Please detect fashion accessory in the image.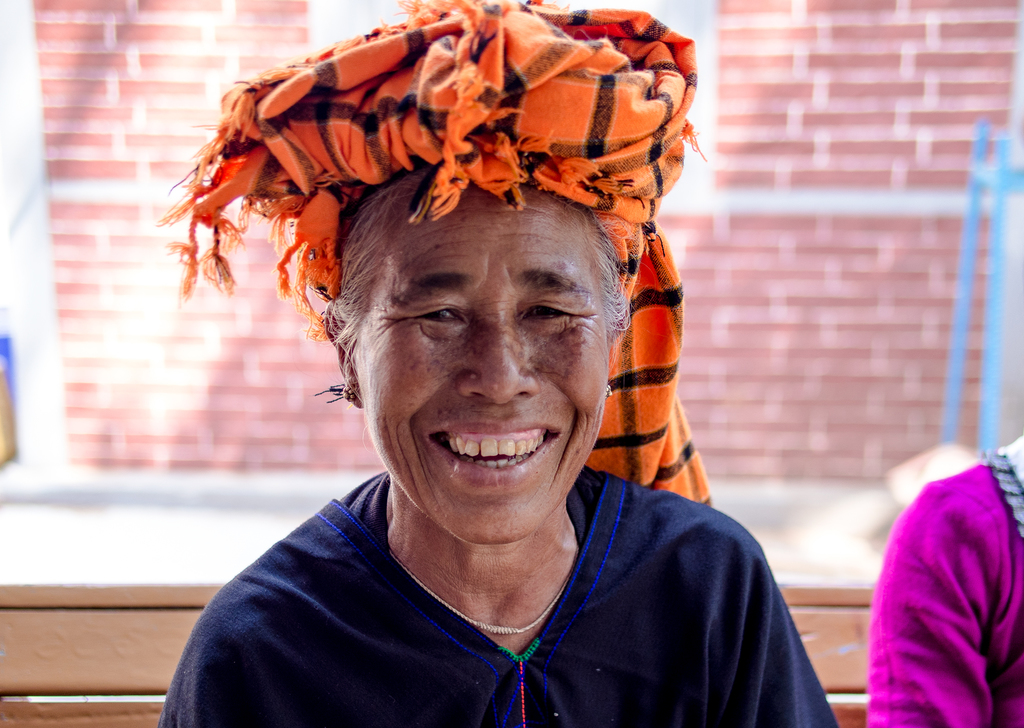
bbox(389, 552, 574, 637).
